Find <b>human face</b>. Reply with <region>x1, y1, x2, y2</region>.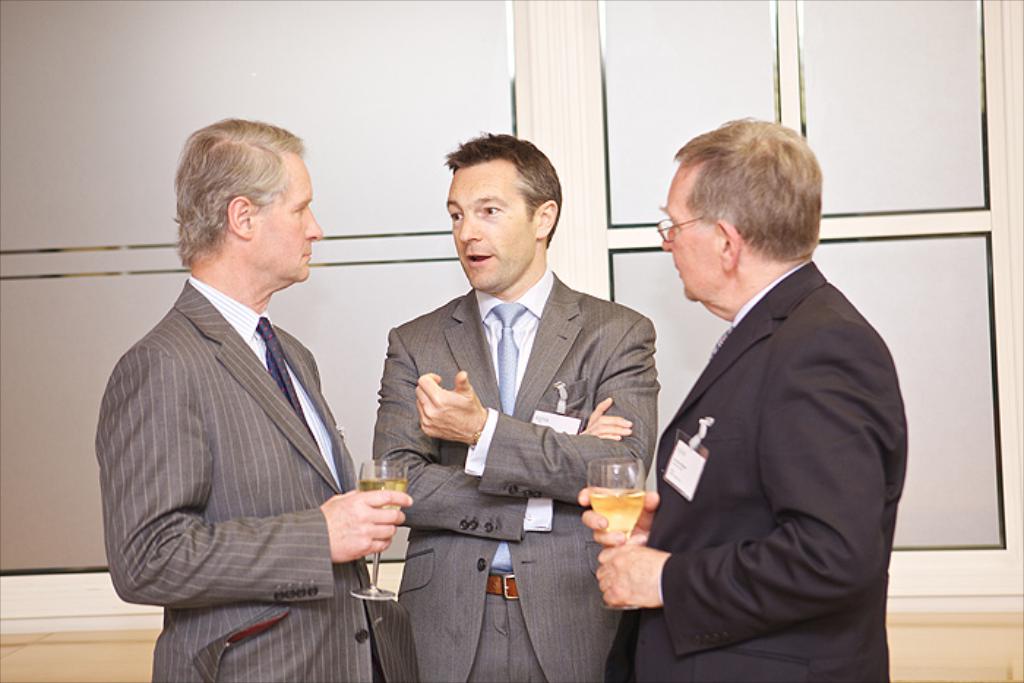
<region>250, 155, 322, 279</region>.
